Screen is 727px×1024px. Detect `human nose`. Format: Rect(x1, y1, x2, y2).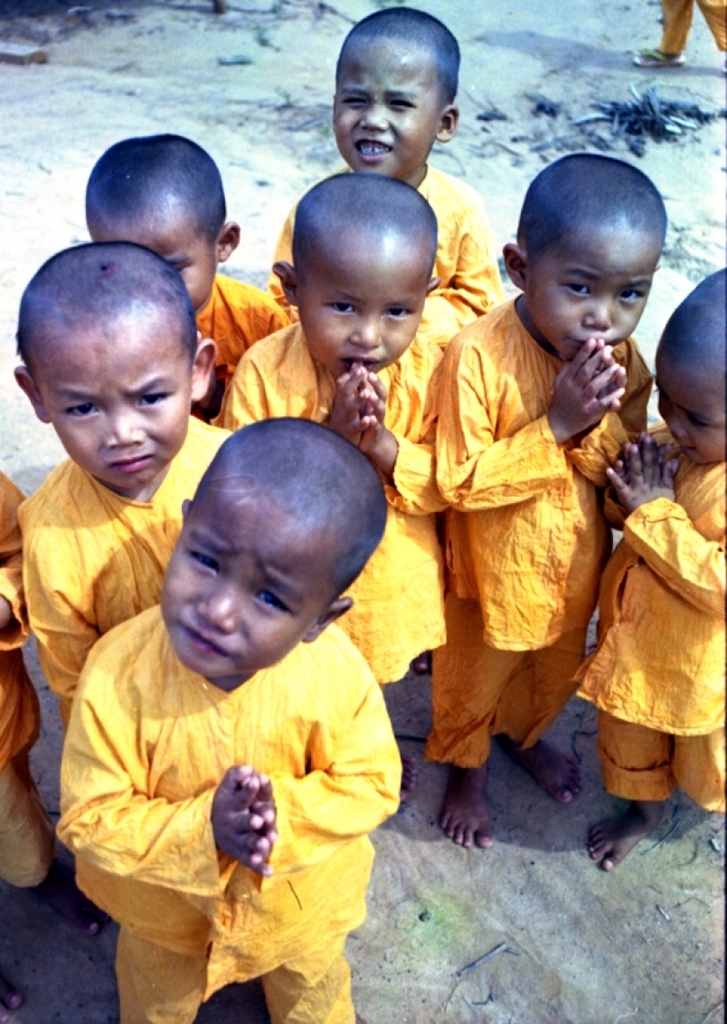
Rect(194, 574, 239, 639).
